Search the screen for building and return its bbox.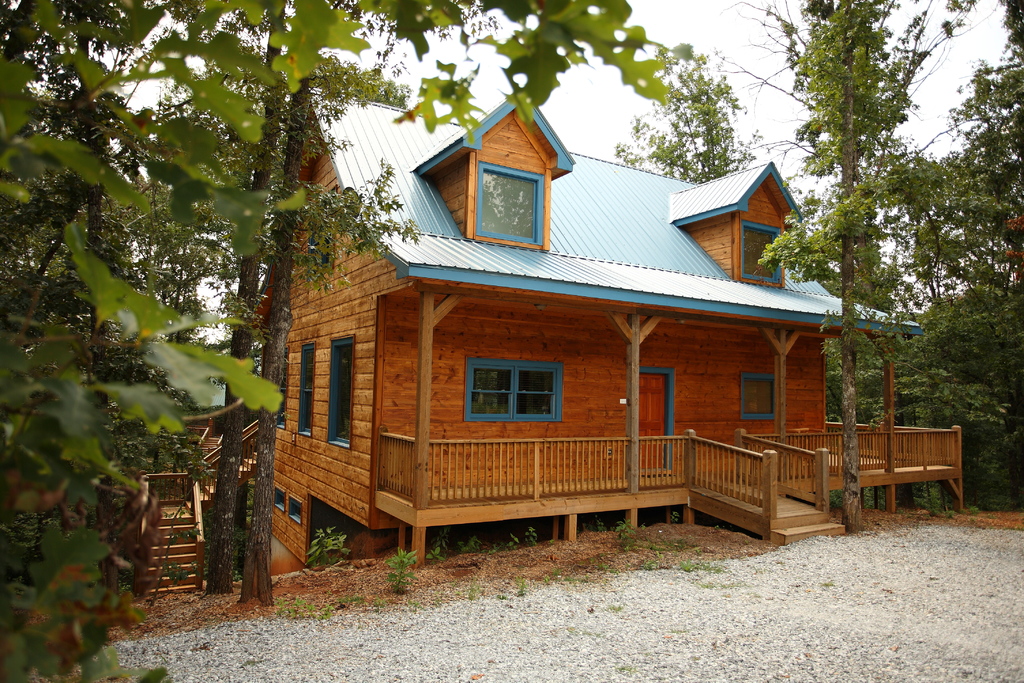
Found: [128, 81, 964, 593].
